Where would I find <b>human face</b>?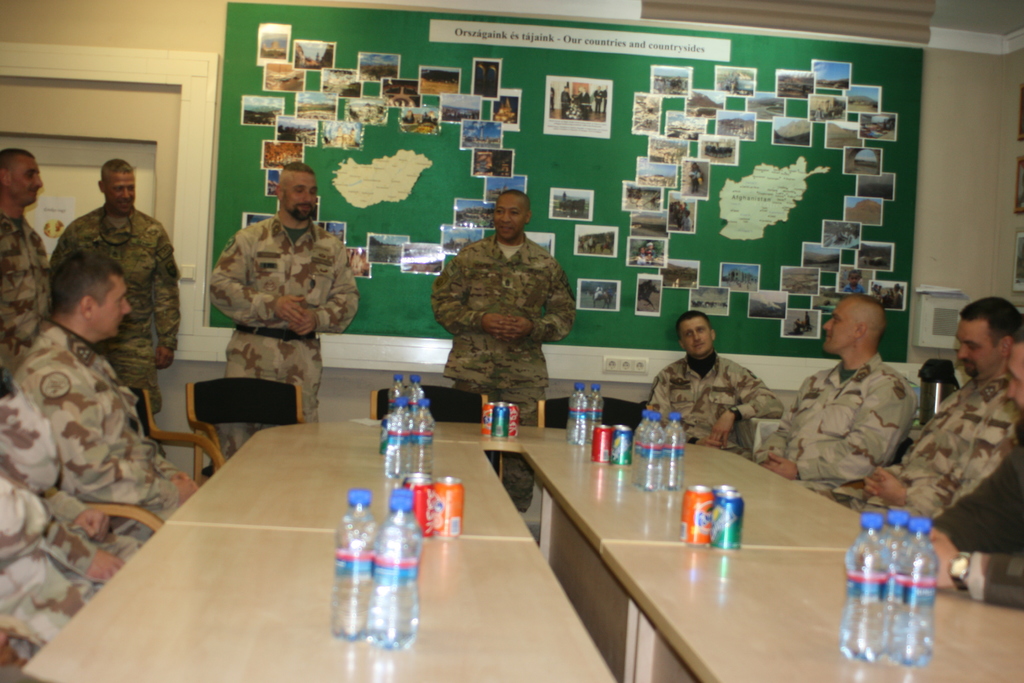
At x1=822, y1=300, x2=855, y2=352.
